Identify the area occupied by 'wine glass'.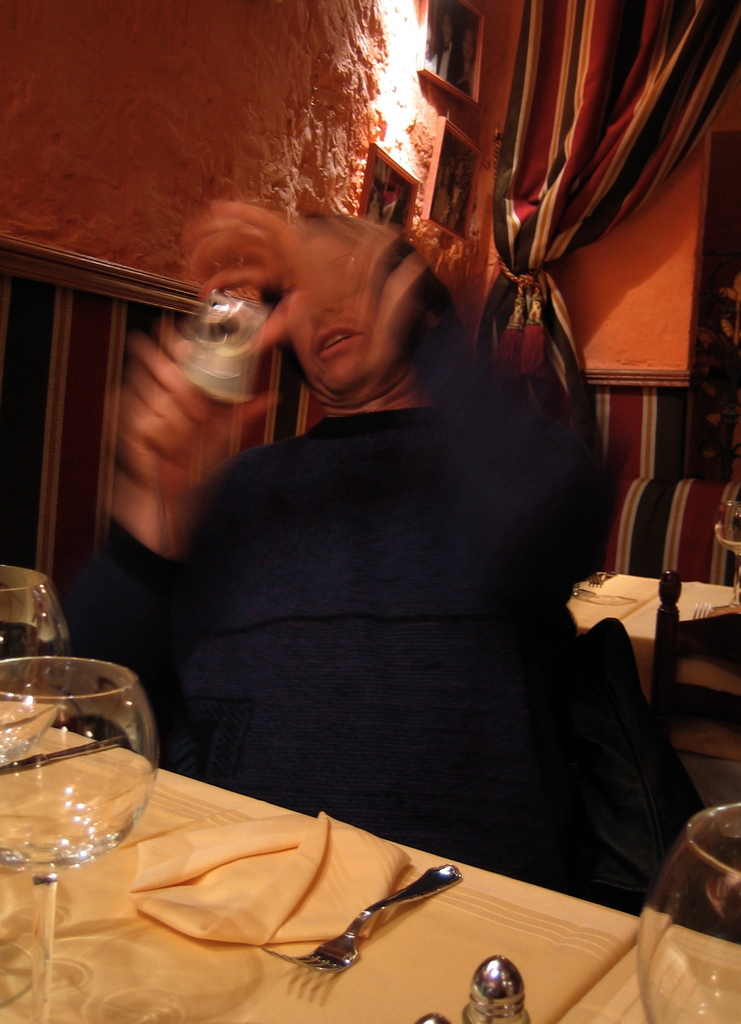
Area: box=[0, 653, 164, 1023].
